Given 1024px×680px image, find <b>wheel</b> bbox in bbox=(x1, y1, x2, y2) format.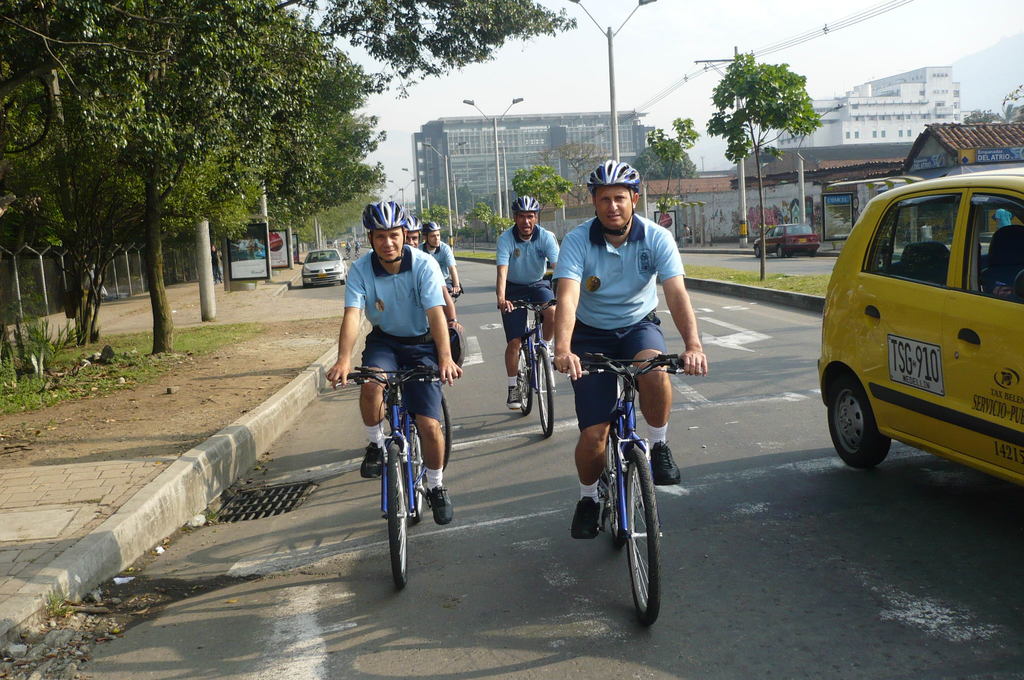
bbox=(513, 336, 551, 421).
